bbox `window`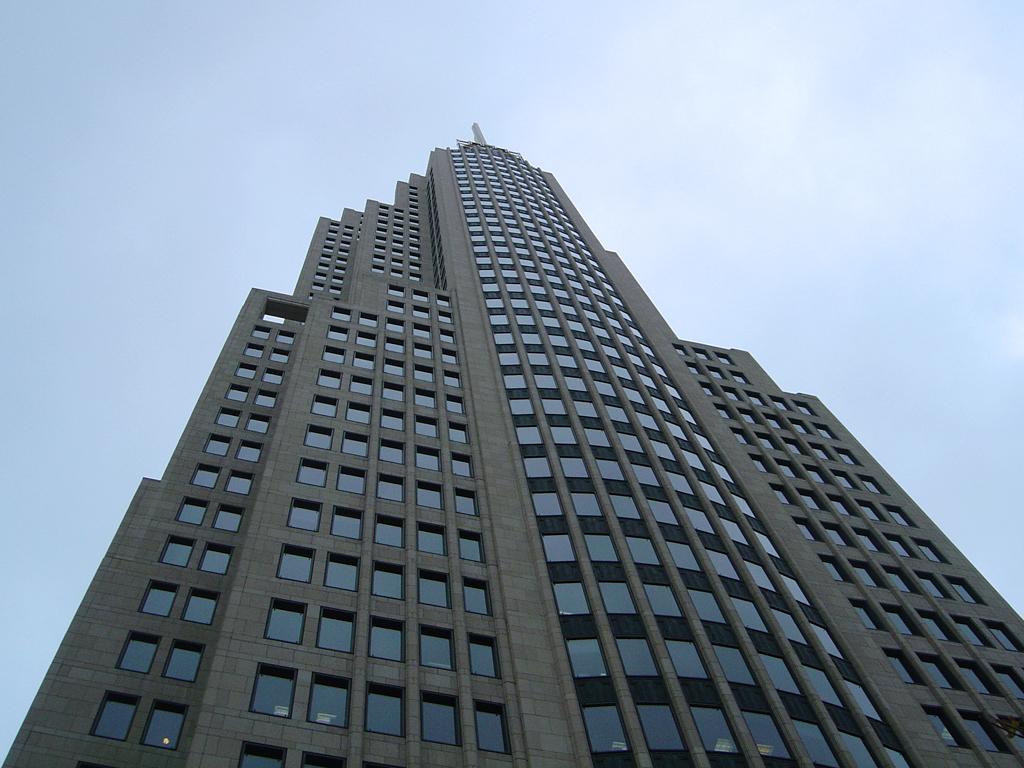
bbox(673, 540, 698, 569)
